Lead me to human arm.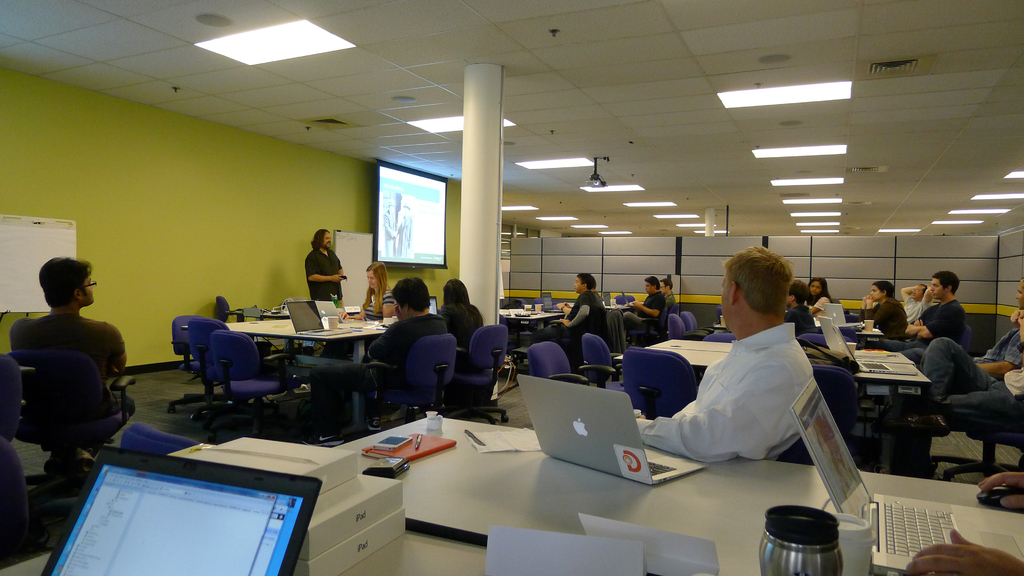
Lead to [left=339, top=283, right=368, bottom=322].
